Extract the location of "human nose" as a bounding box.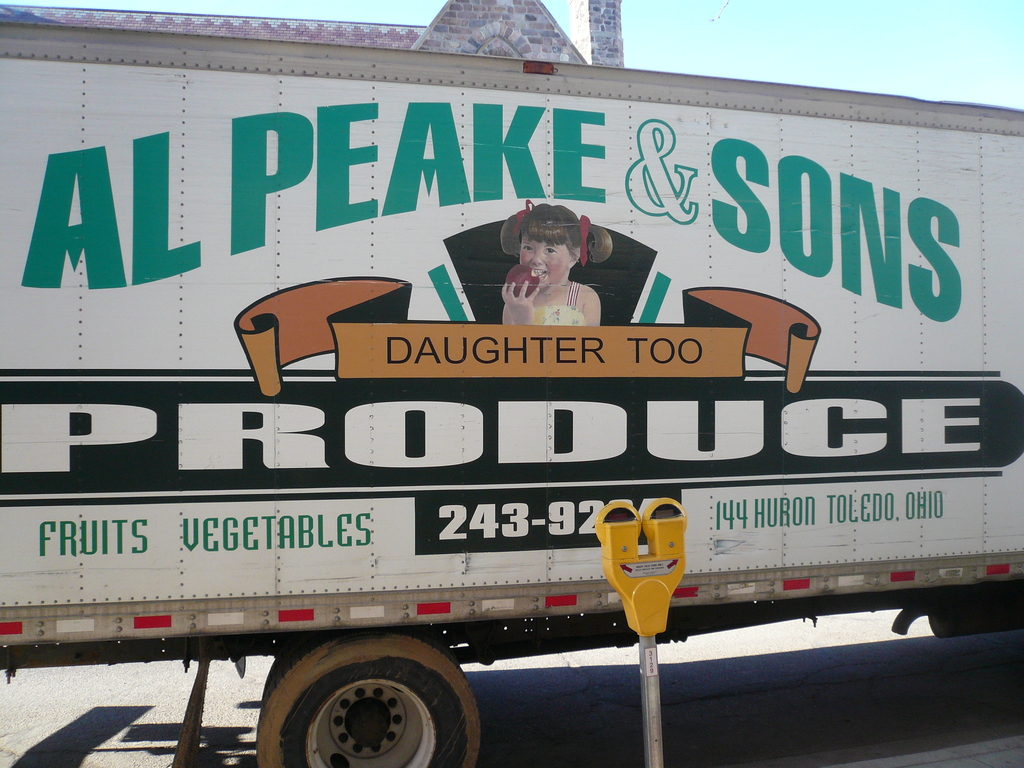
BBox(532, 252, 547, 265).
